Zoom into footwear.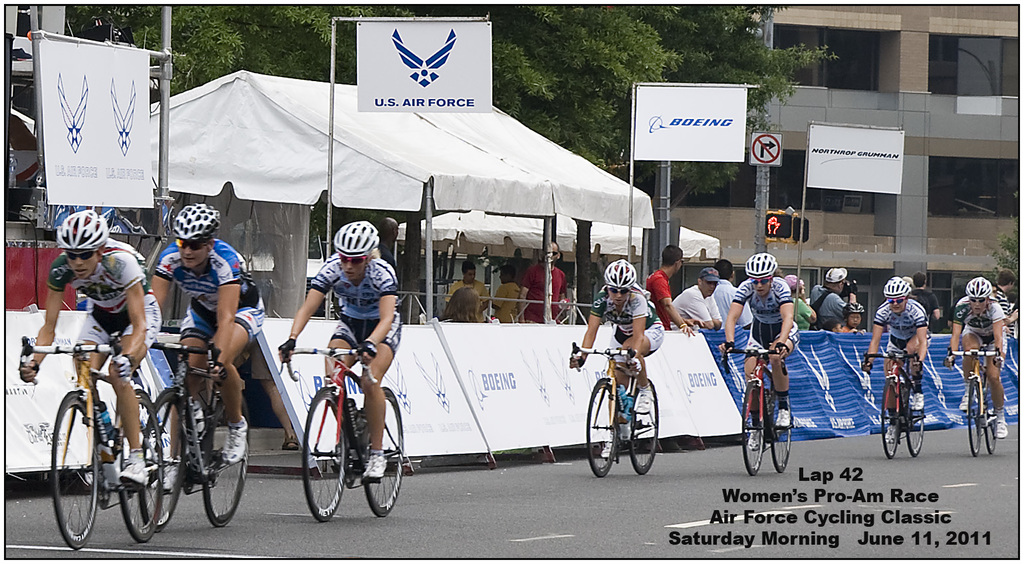
Zoom target: 145/458/180/488.
